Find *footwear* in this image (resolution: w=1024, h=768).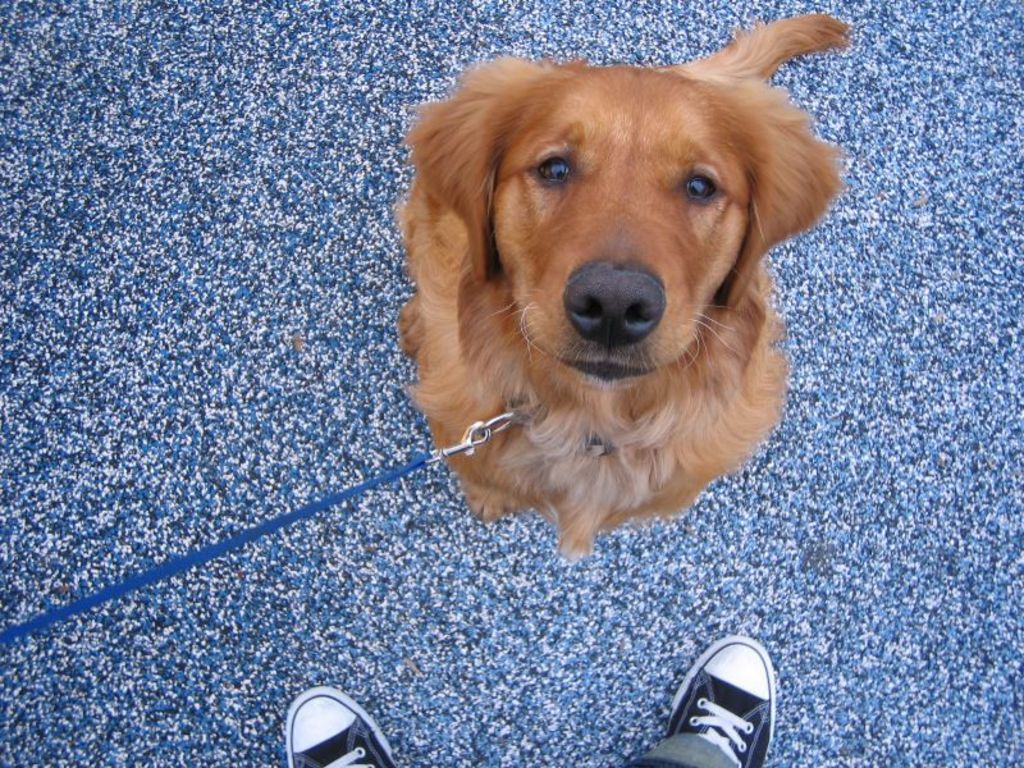
bbox=[287, 685, 402, 767].
